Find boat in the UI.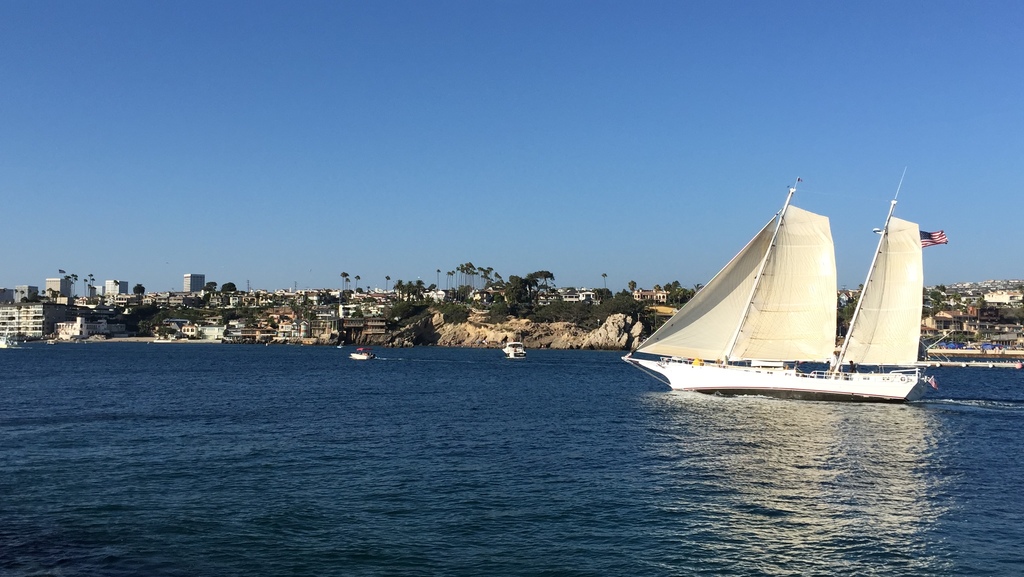
UI element at {"left": 624, "top": 168, "right": 938, "bottom": 416}.
